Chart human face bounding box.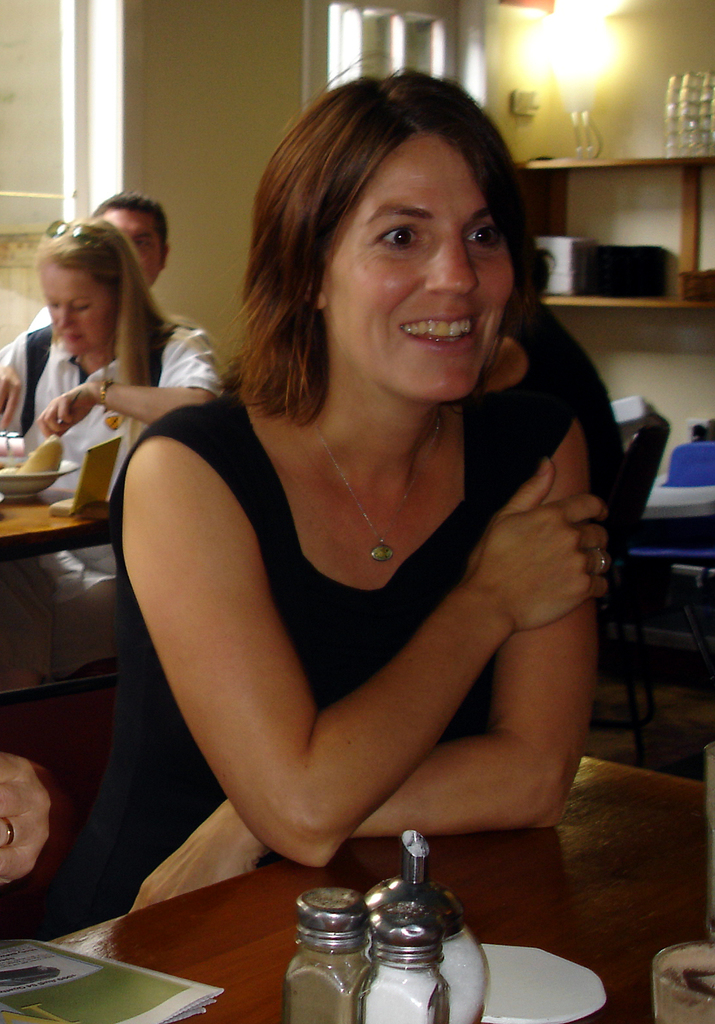
Charted: bbox(101, 209, 164, 294).
